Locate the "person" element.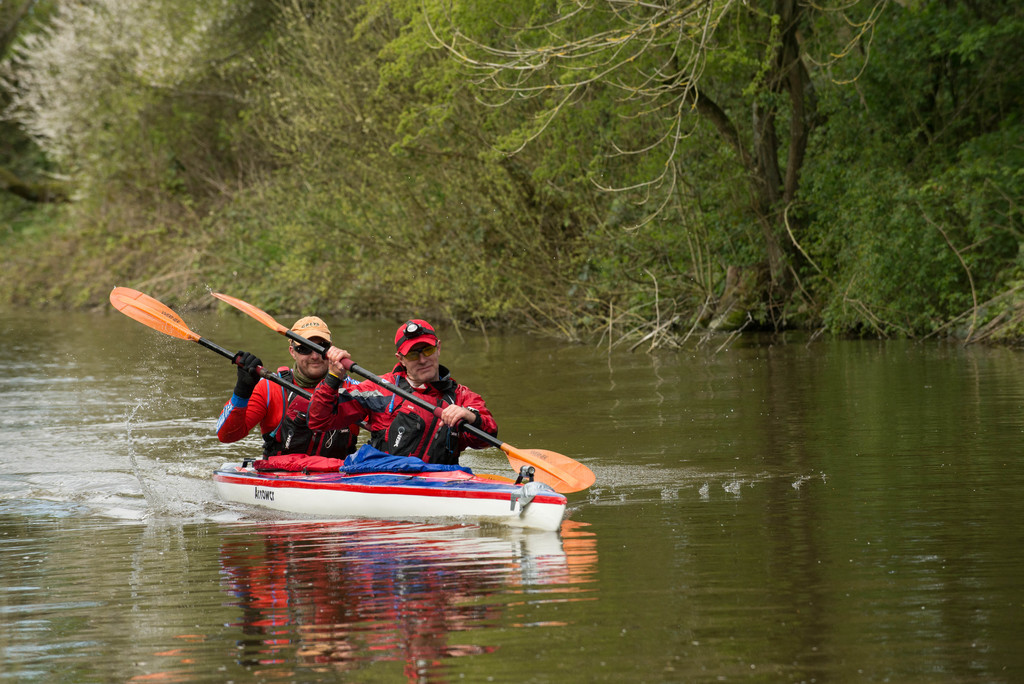
Element bbox: locate(216, 316, 369, 460).
